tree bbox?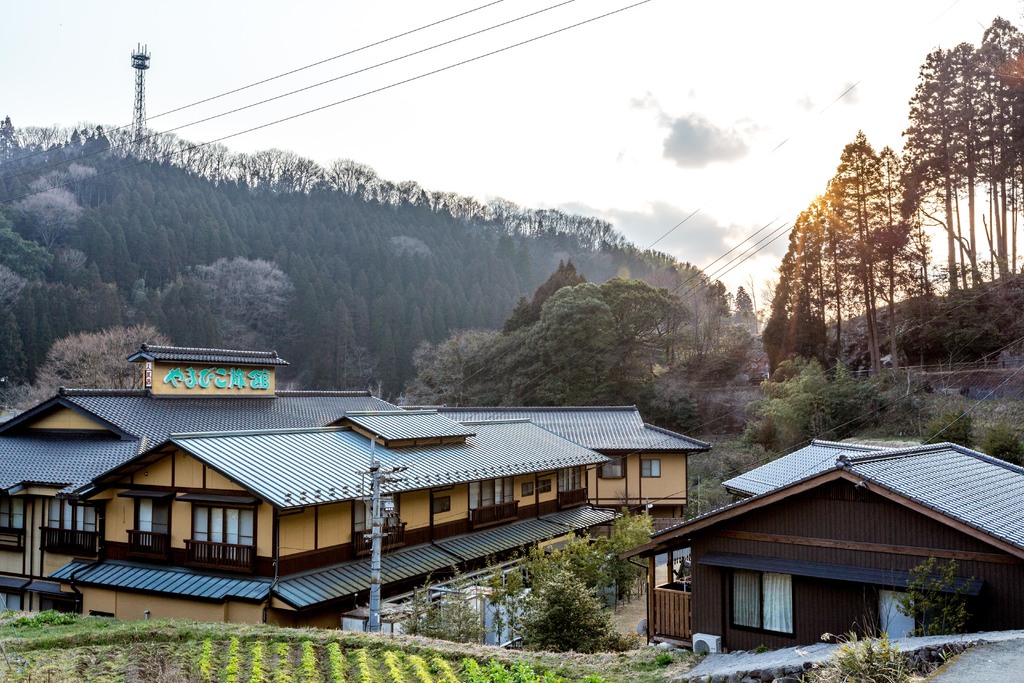
region(486, 288, 625, 414)
